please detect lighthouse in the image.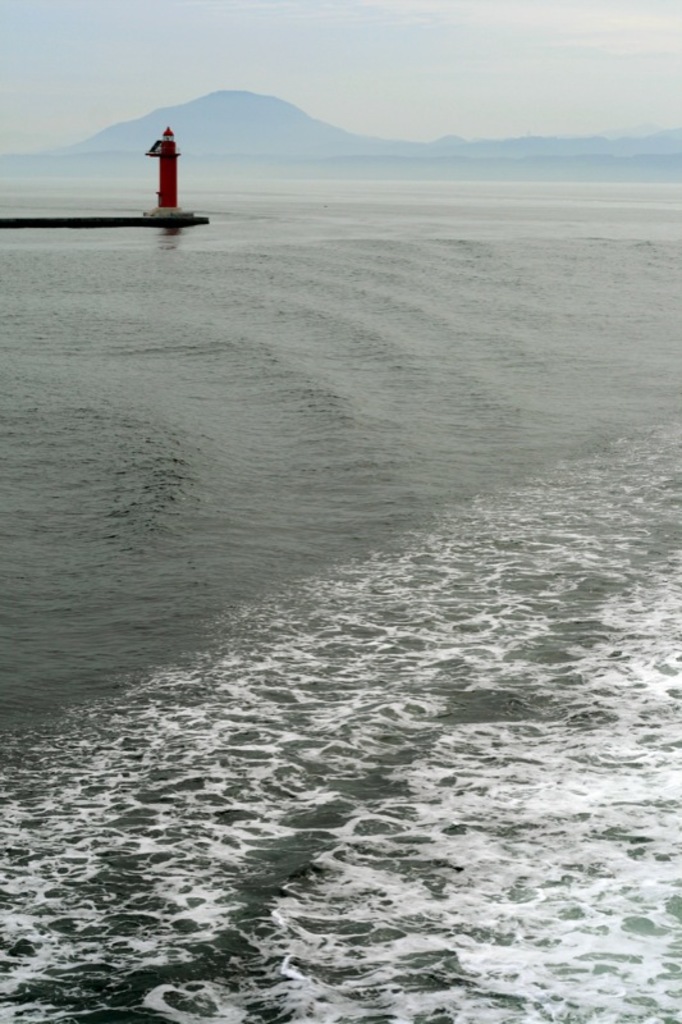
145, 120, 191, 218.
